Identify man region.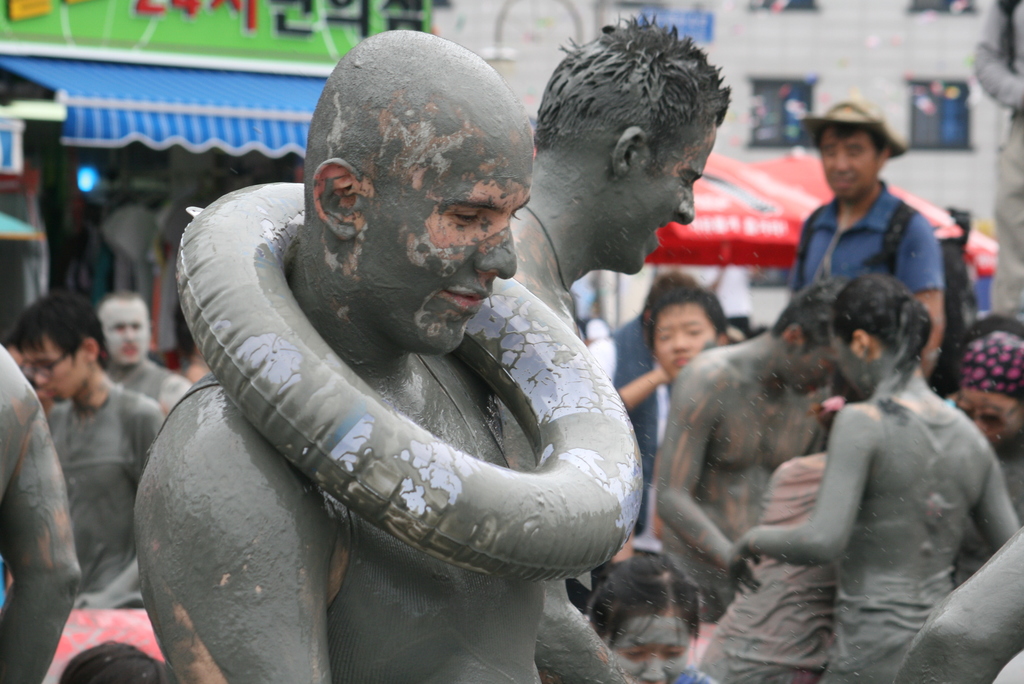
Region: [left=104, top=290, right=194, bottom=415].
